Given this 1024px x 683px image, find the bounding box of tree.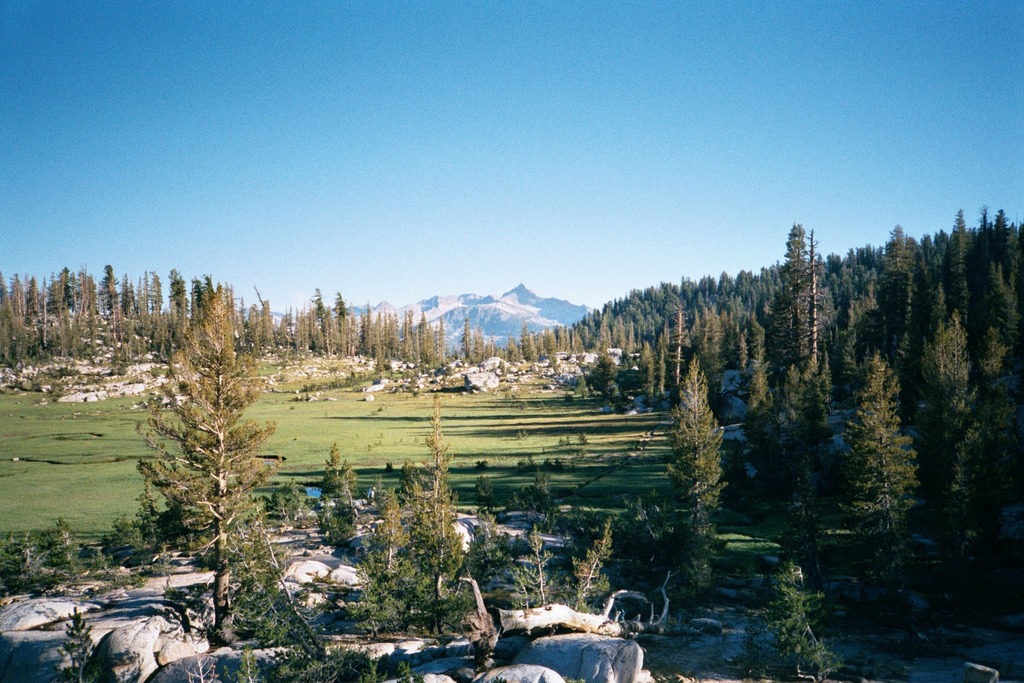
49:515:77:580.
